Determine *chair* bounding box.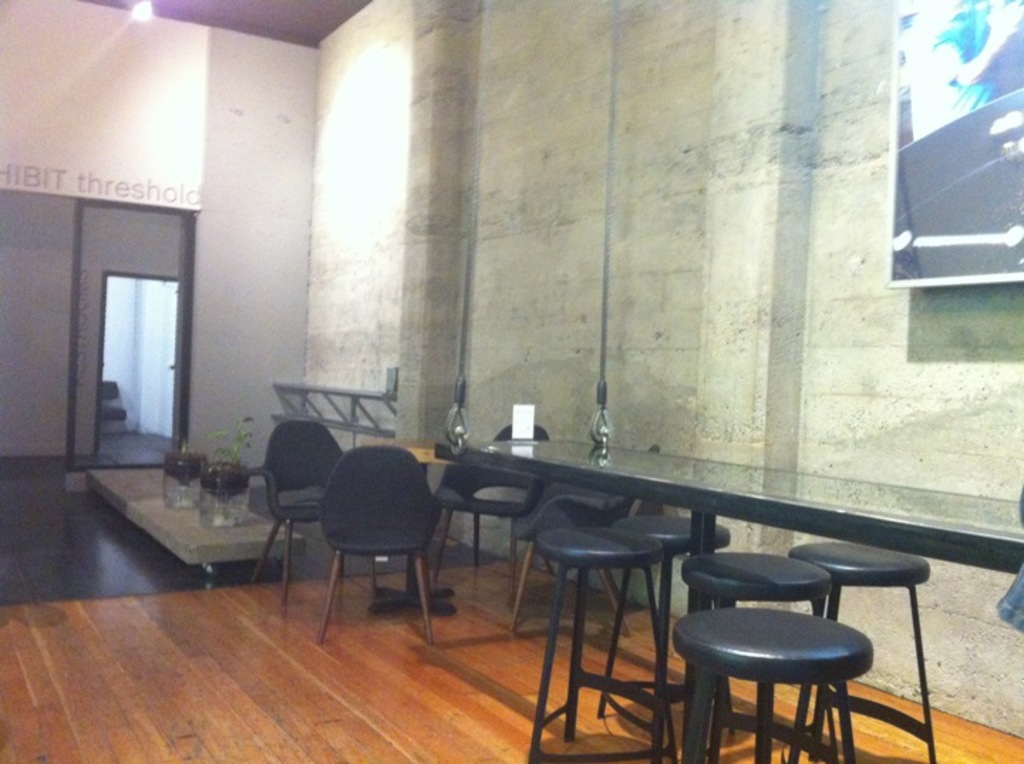
Determined: <box>684,606,859,763</box>.
